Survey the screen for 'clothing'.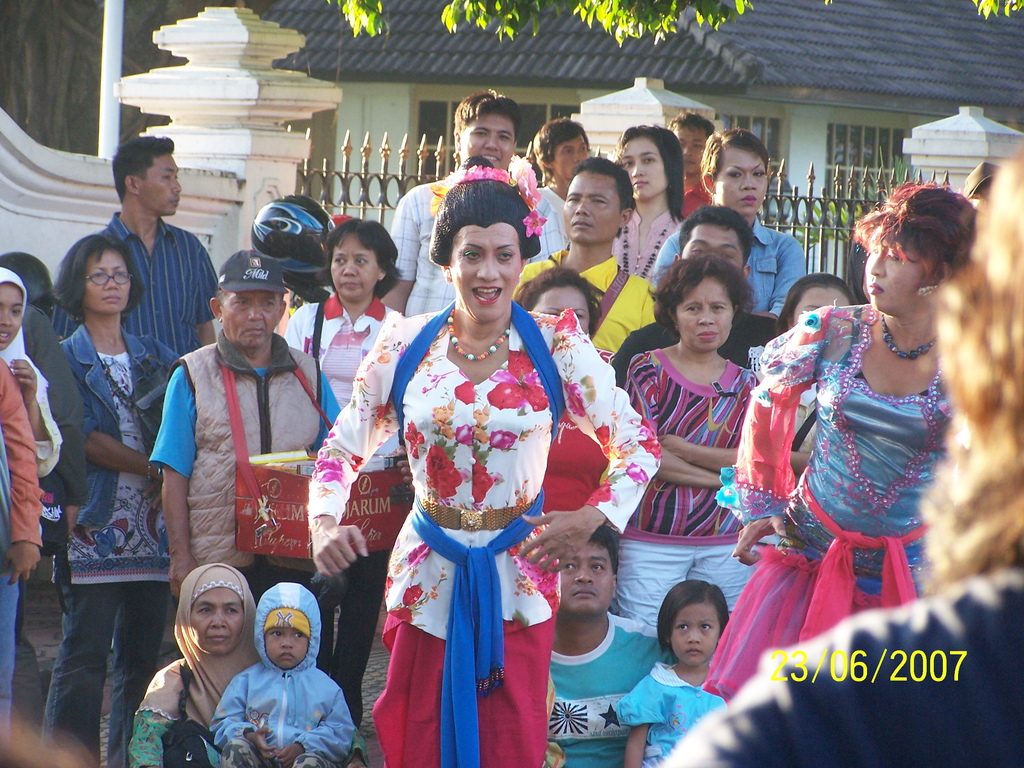
Survey found: {"left": 679, "top": 164, "right": 719, "bottom": 218}.
